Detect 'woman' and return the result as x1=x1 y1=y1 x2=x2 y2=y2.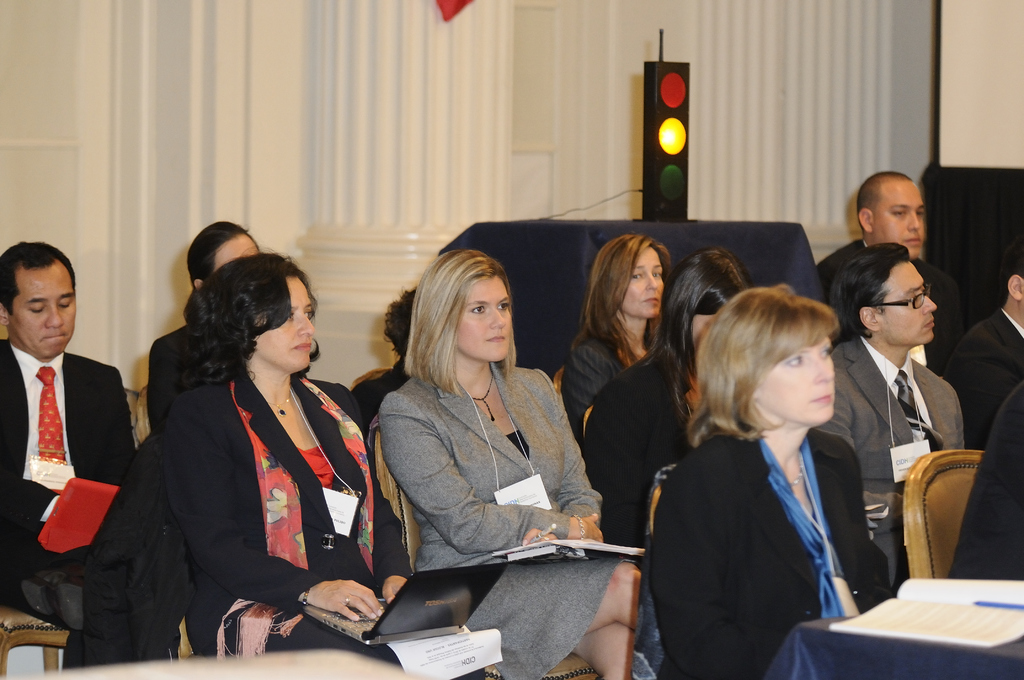
x1=667 y1=263 x2=904 y2=679.
